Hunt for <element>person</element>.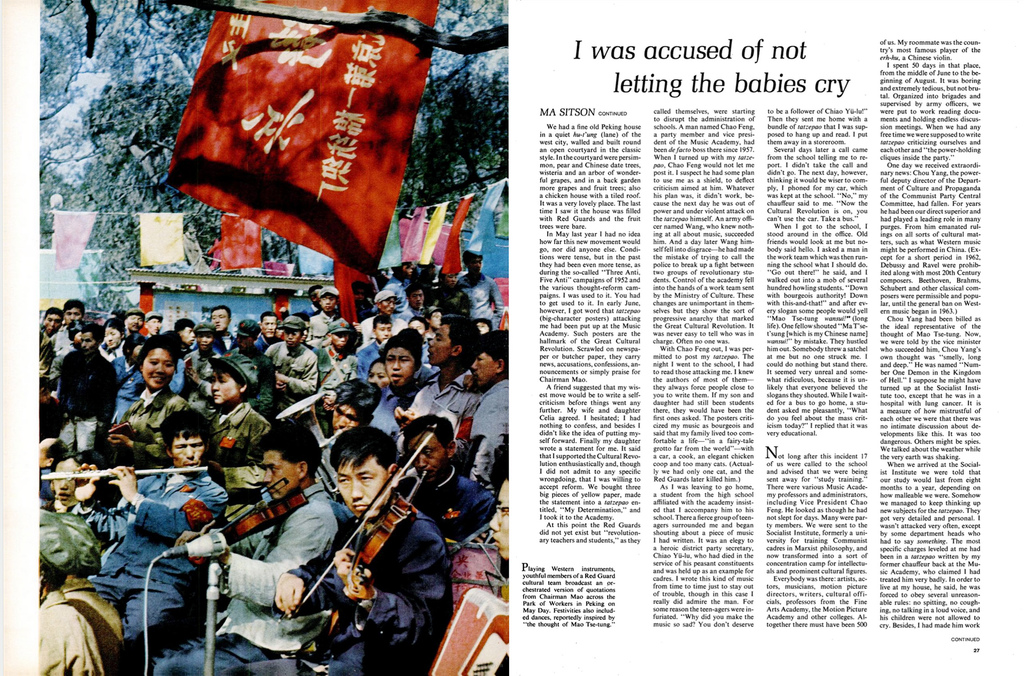
Hunted down at pyautogui.locateOnScreen(452, 243, 512, 332).
